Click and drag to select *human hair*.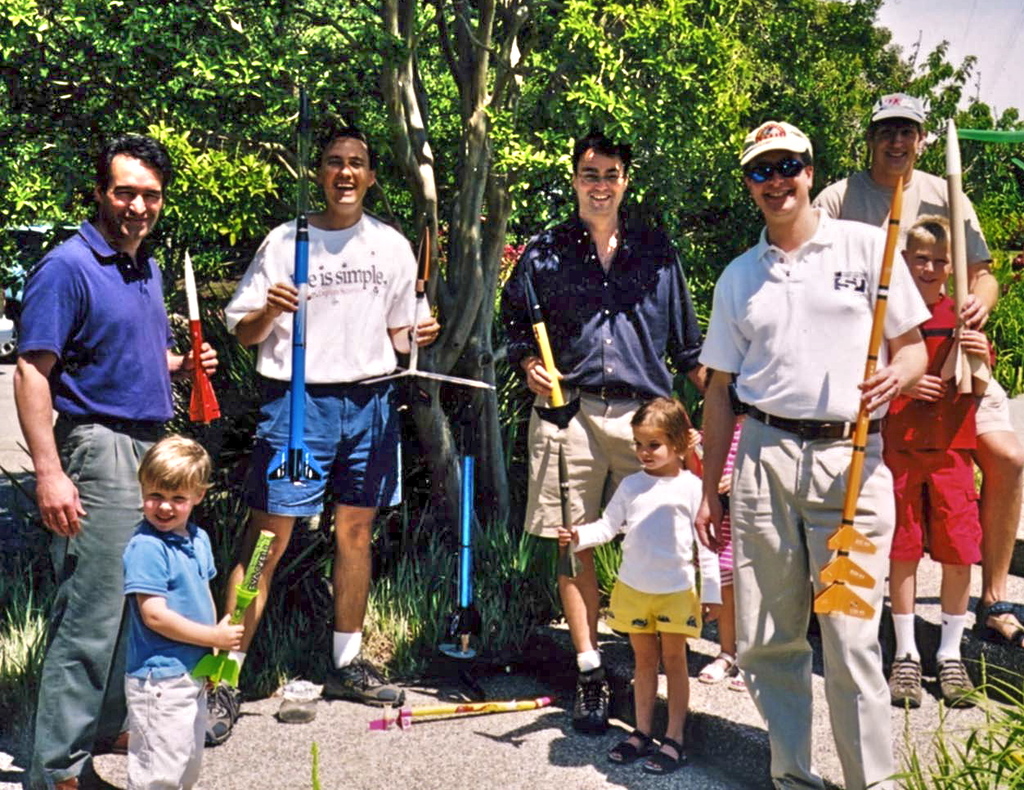
Selection: box(97, 128, 174, 183).
